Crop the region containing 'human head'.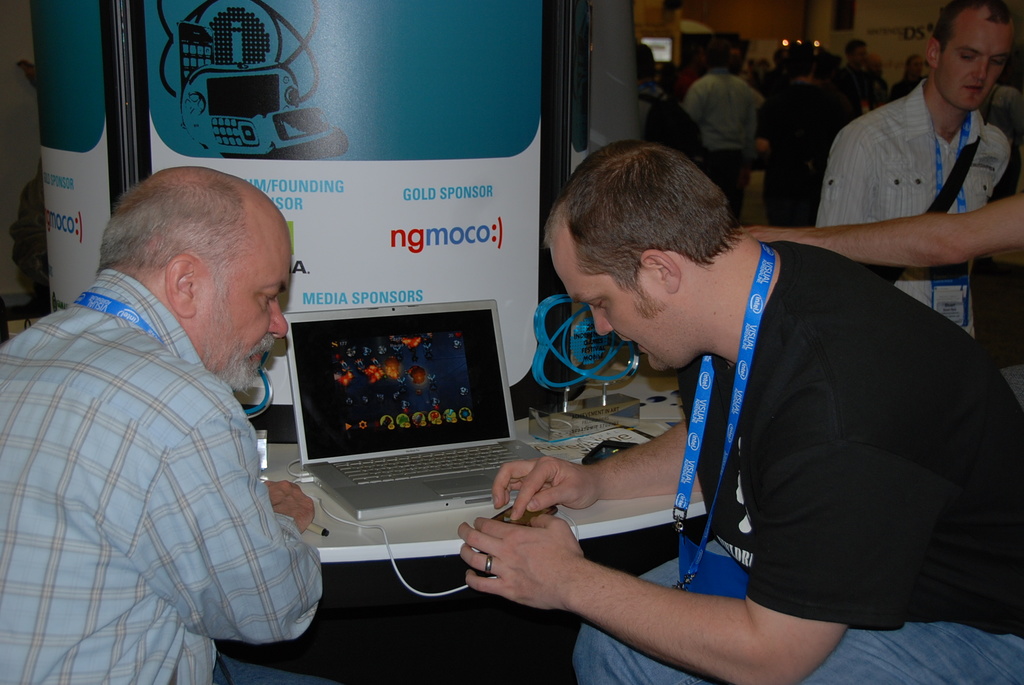
Crop region: x1=845 y1=40 x2=868 y2=66.
